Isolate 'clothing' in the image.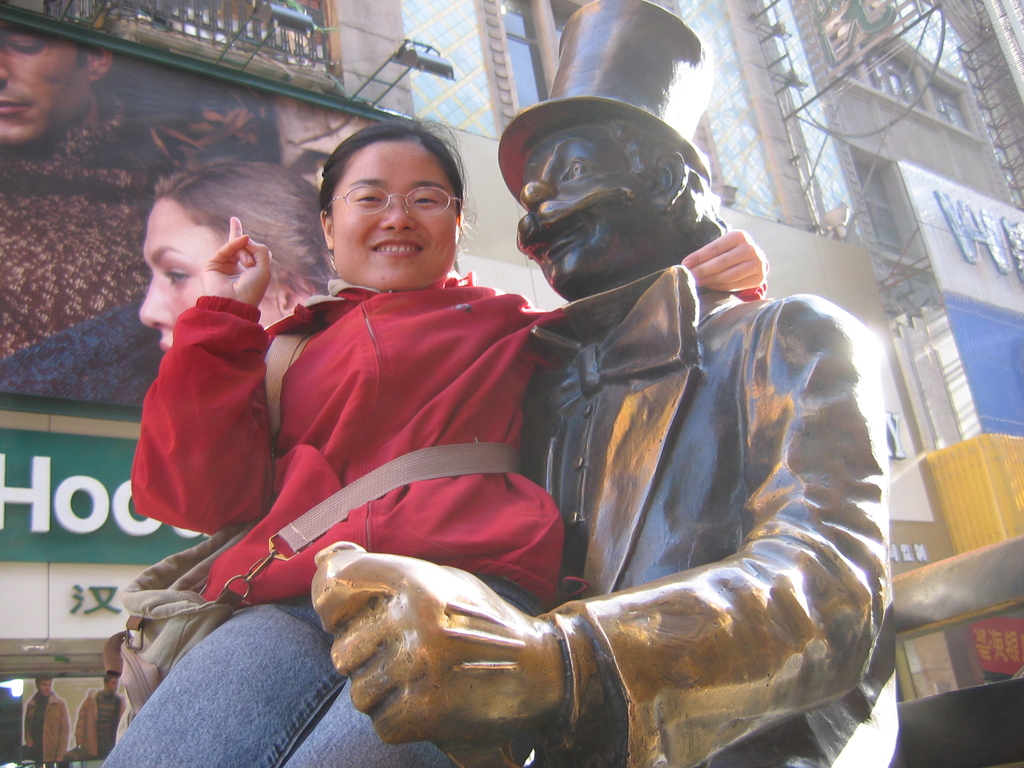
Isolated region: x1=76, y1=688, x2=126, y2=758.
